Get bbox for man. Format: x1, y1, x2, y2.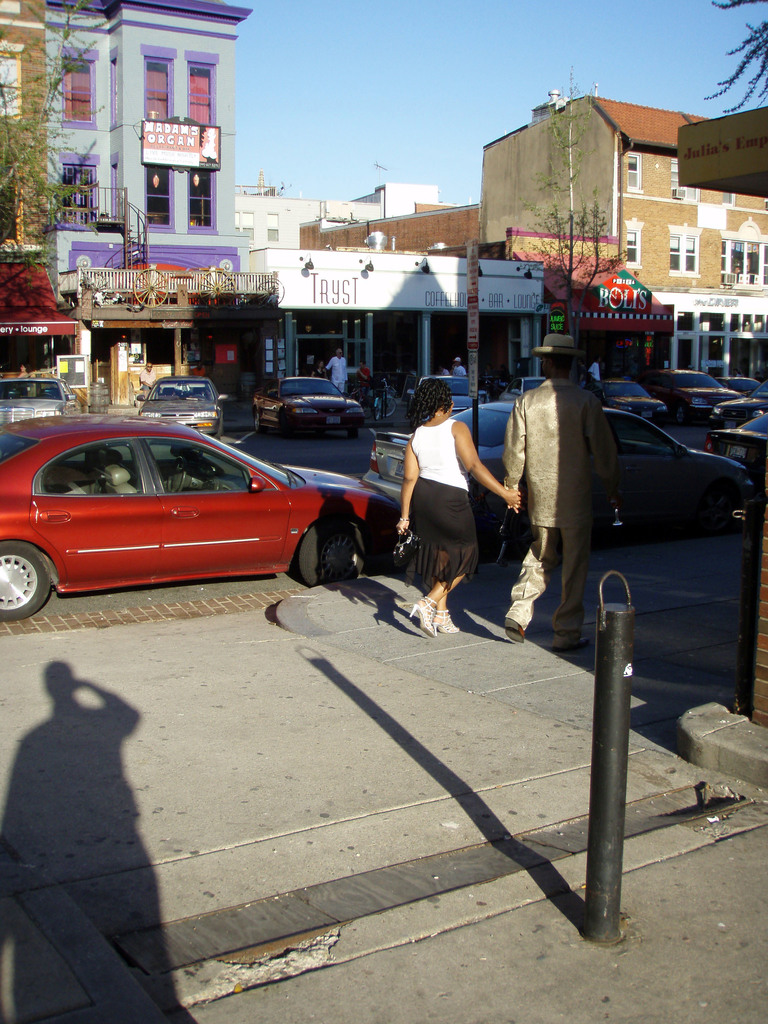
516, 336, 636, 628.
